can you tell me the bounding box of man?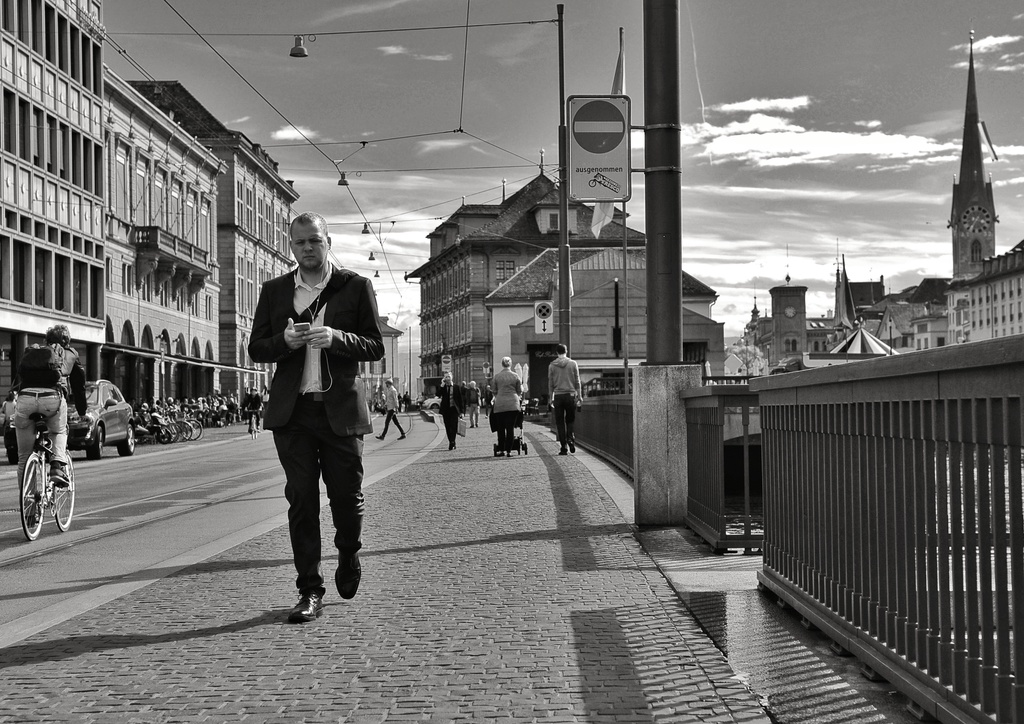
crop(375, 376, 404, 440).
